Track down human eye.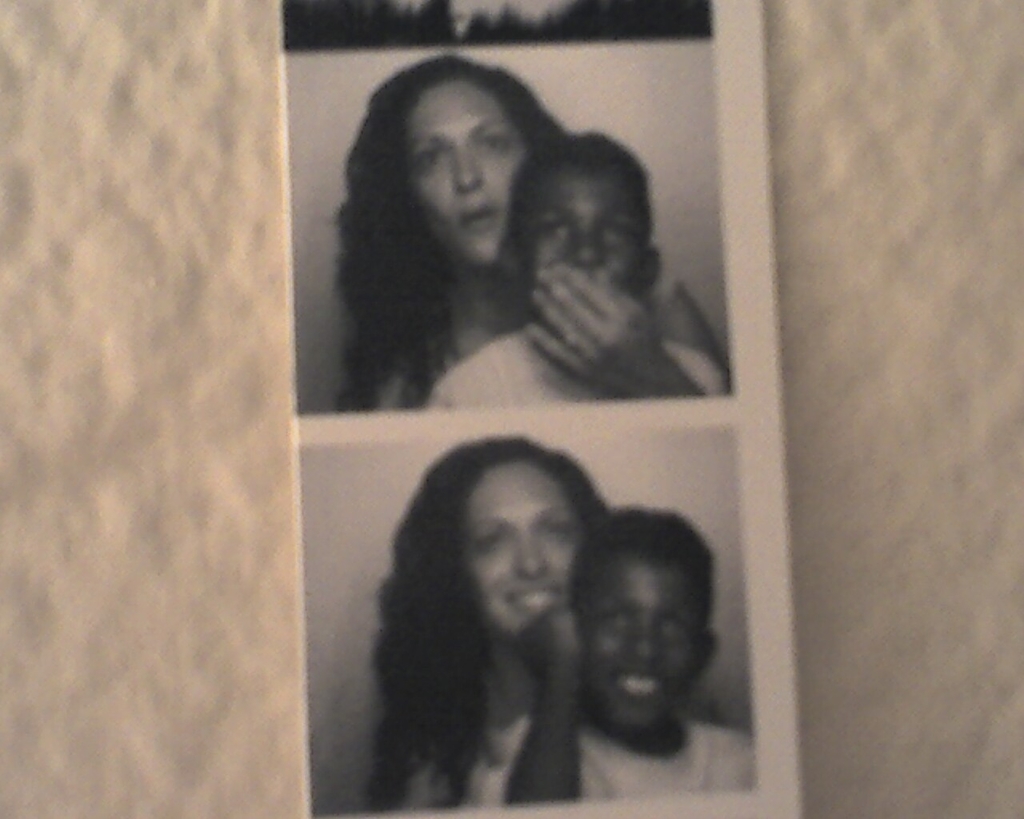
Tracked to (x1=471, y1=527, x2=508, y2=556).
